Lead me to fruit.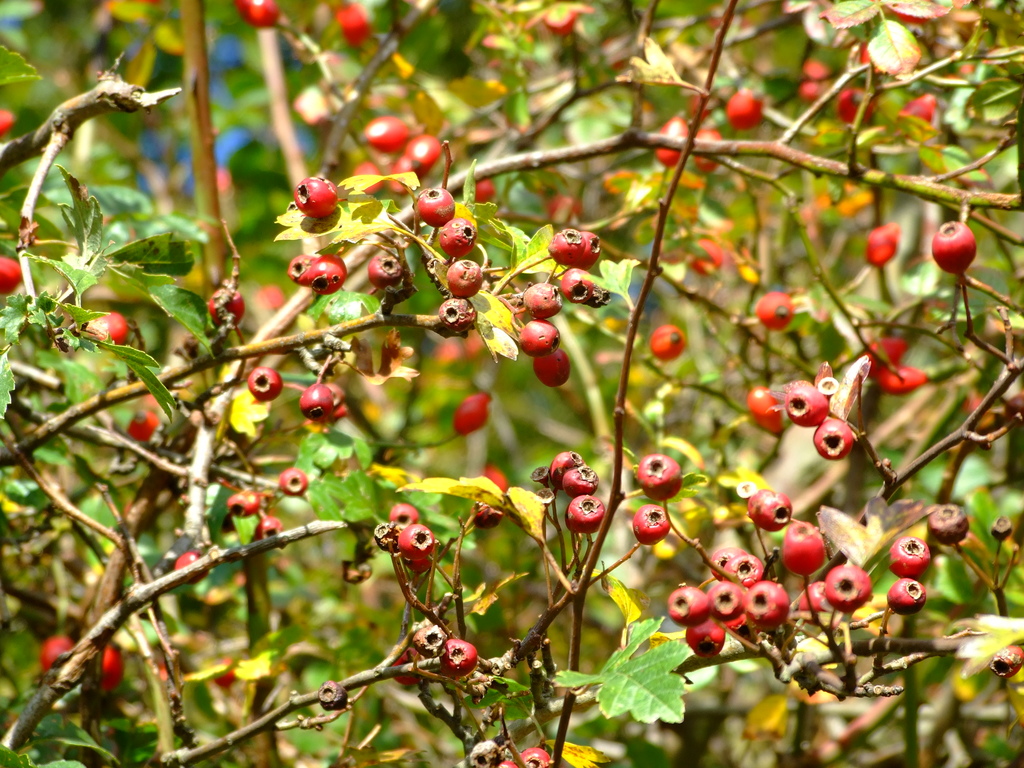
Lead to [728, 92, 766, 132].
